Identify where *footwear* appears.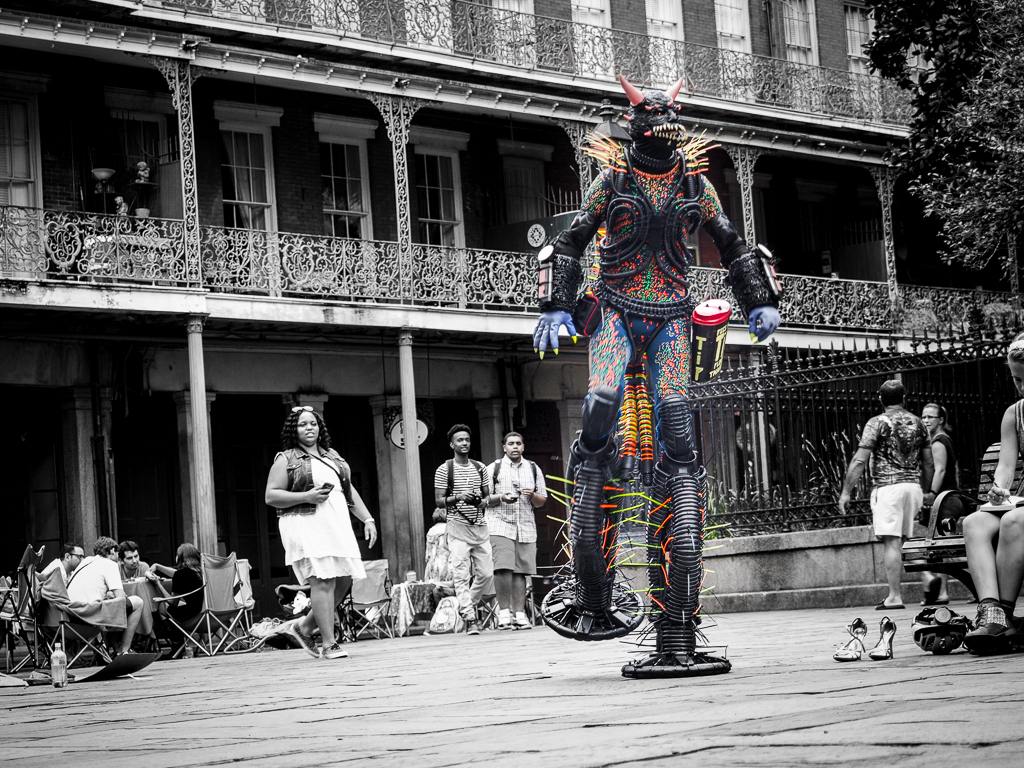
Appears at 922 573 940 606.
